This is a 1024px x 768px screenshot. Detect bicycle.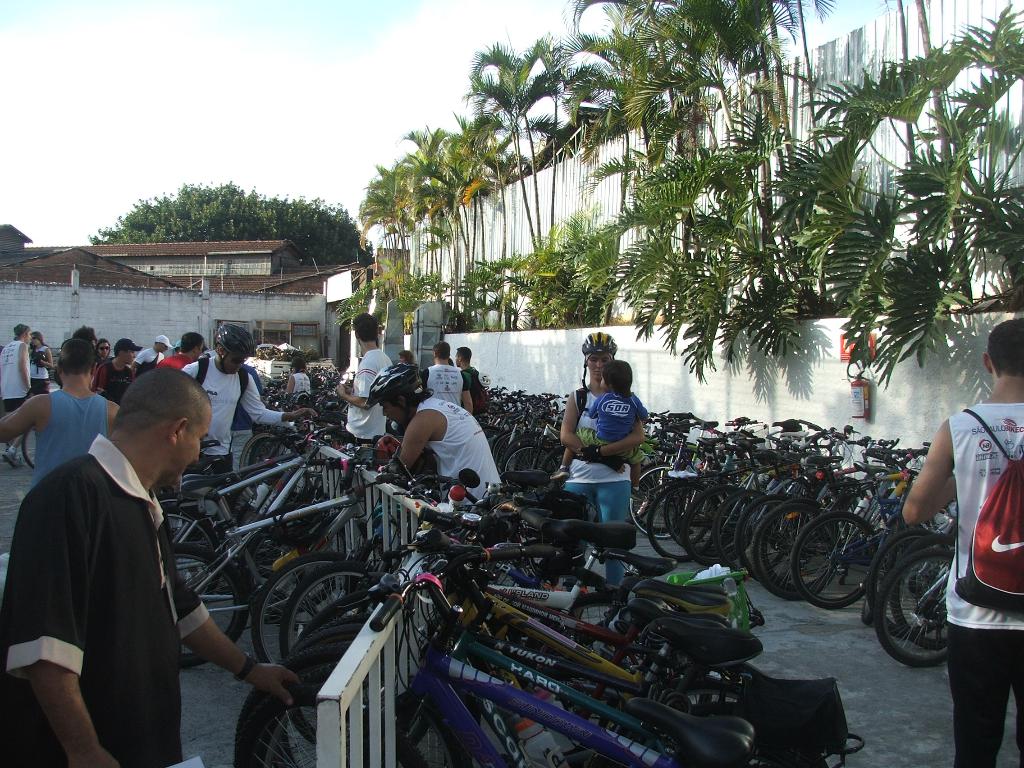
<bbox>261, 579, 735, 765</bbox>.
